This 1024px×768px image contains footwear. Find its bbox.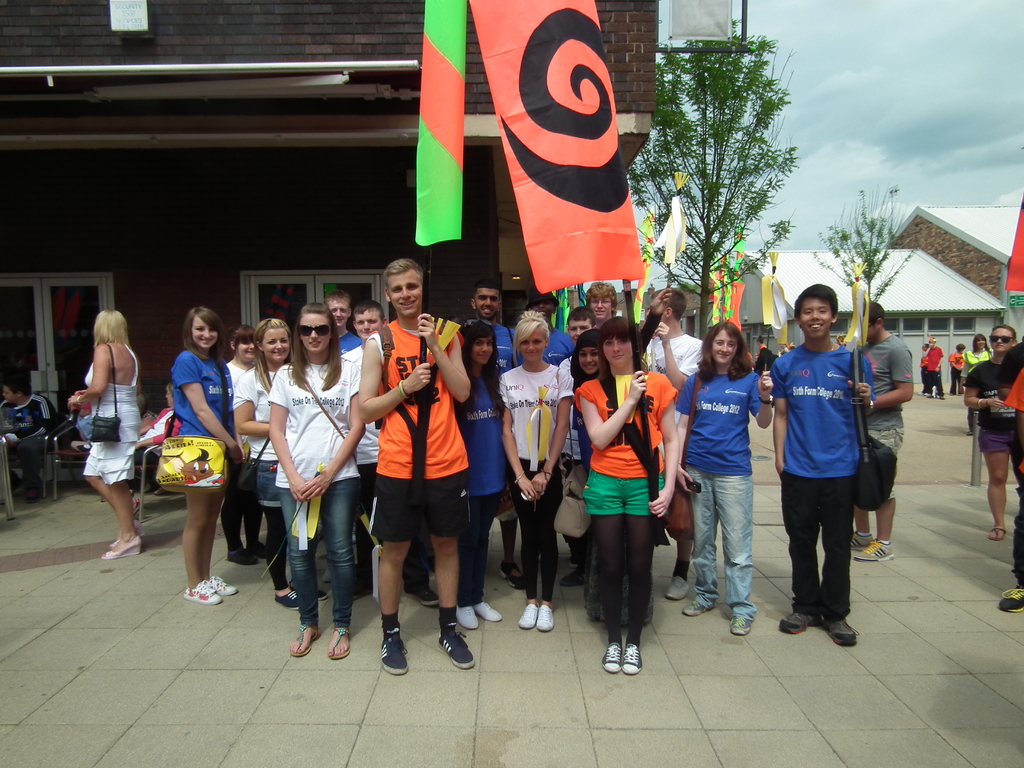
185:577:221:605.
